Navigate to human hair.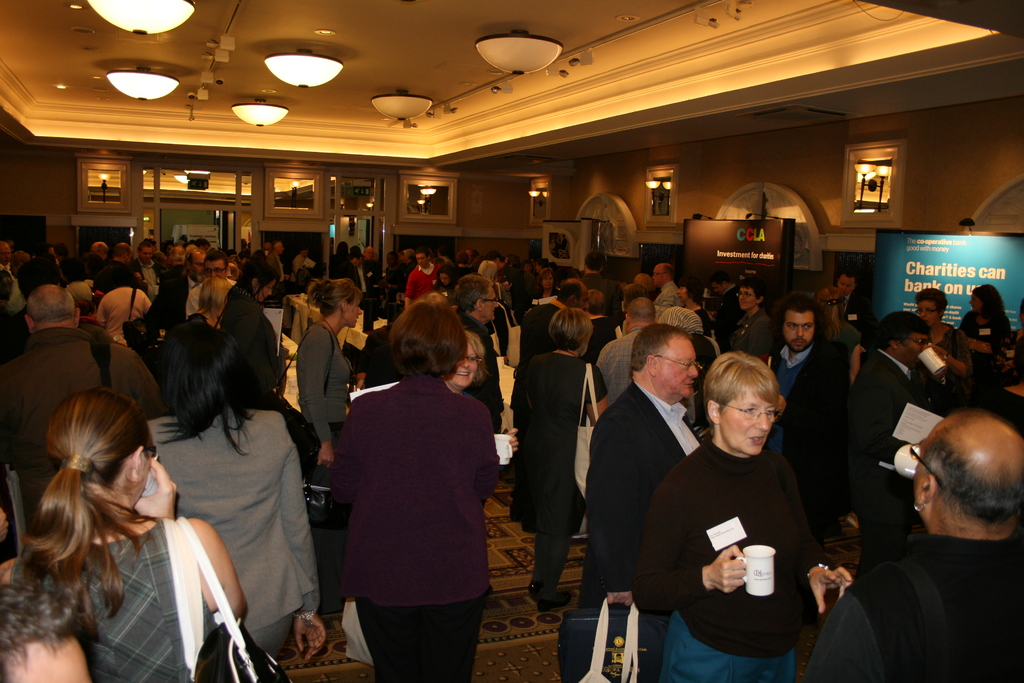
Navigation target: region(222, 260, 280, 305).
